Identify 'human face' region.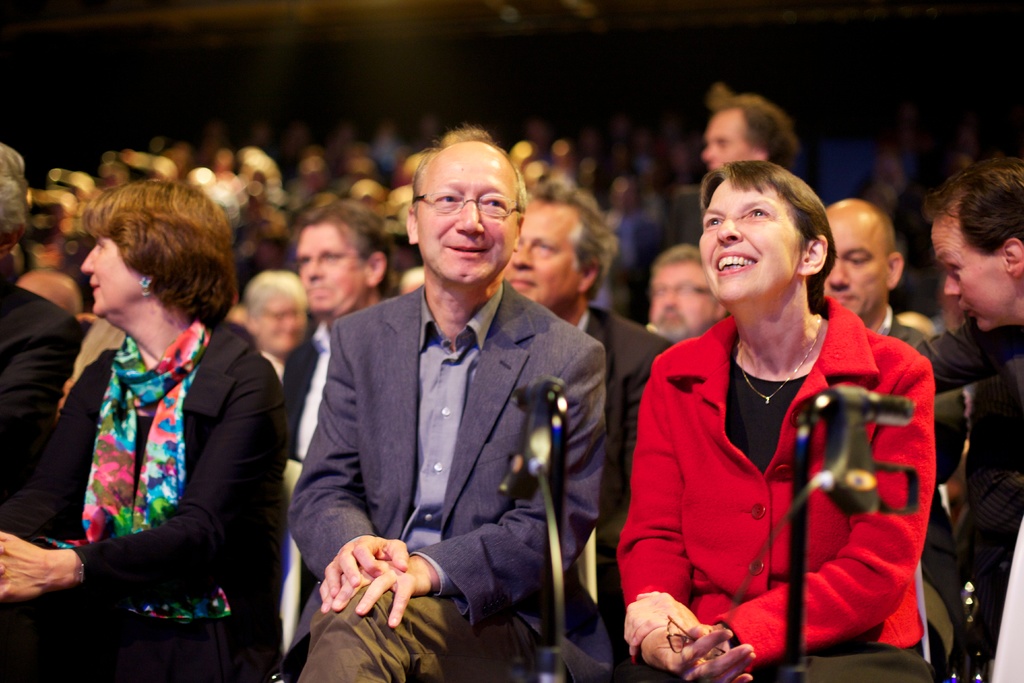
Region: 508 201 582 306.
